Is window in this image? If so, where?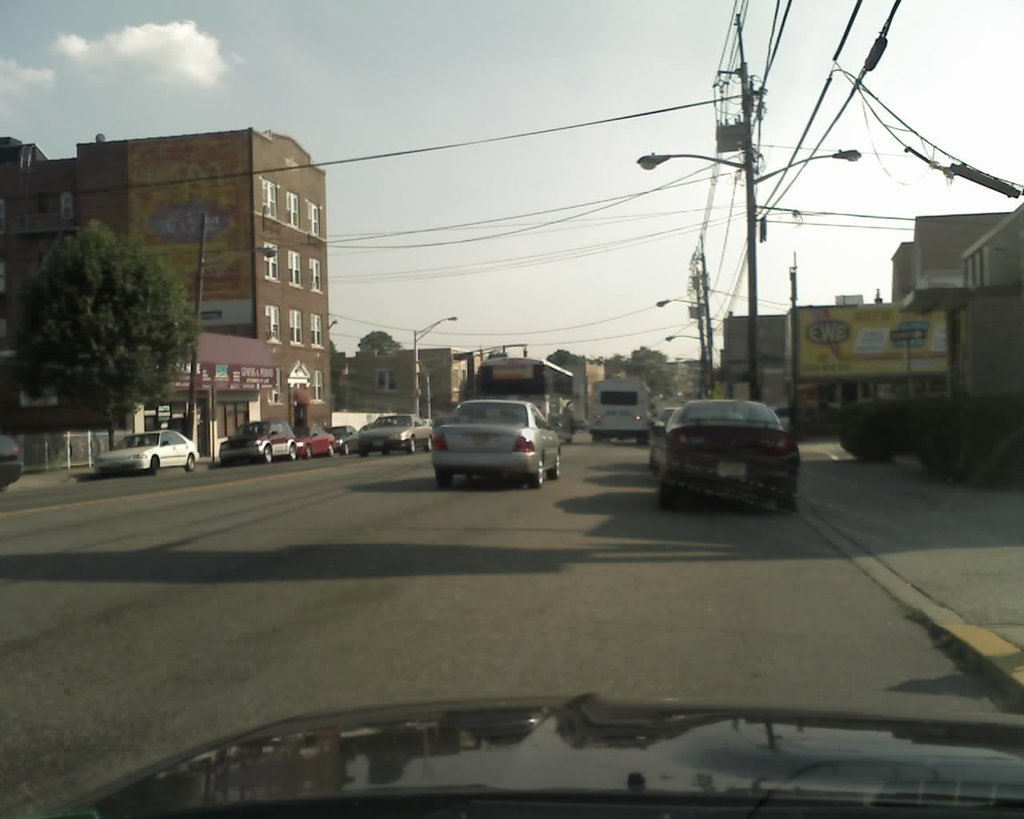
Yes, at [x1=262, y1=306, x2=281, y2=344].
